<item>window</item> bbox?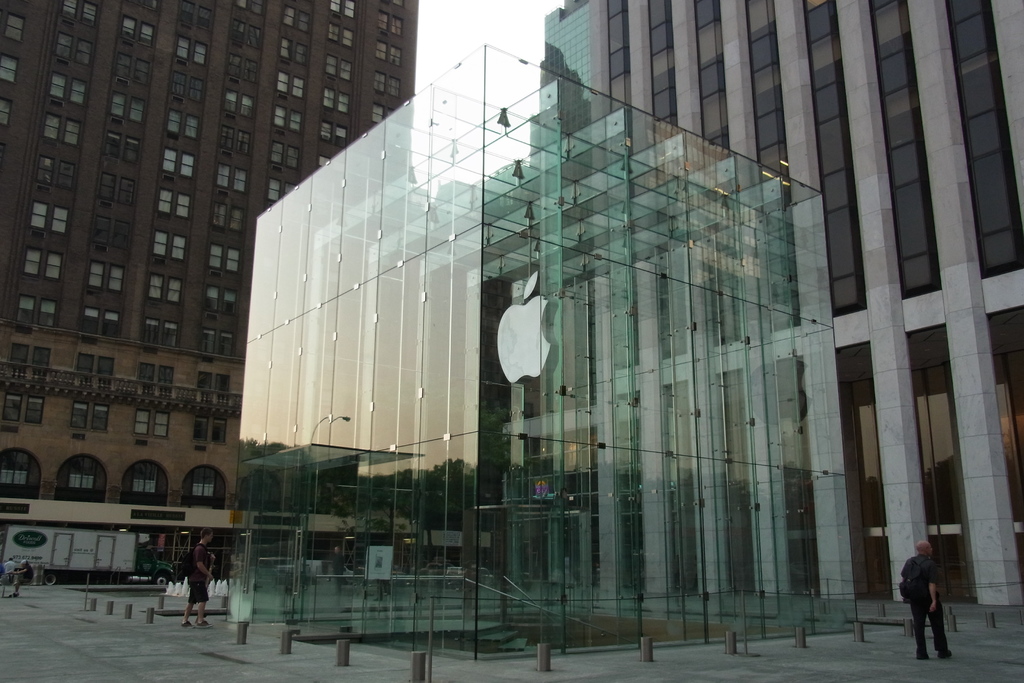
[left=153, top=234, right=166, bottom=260]
